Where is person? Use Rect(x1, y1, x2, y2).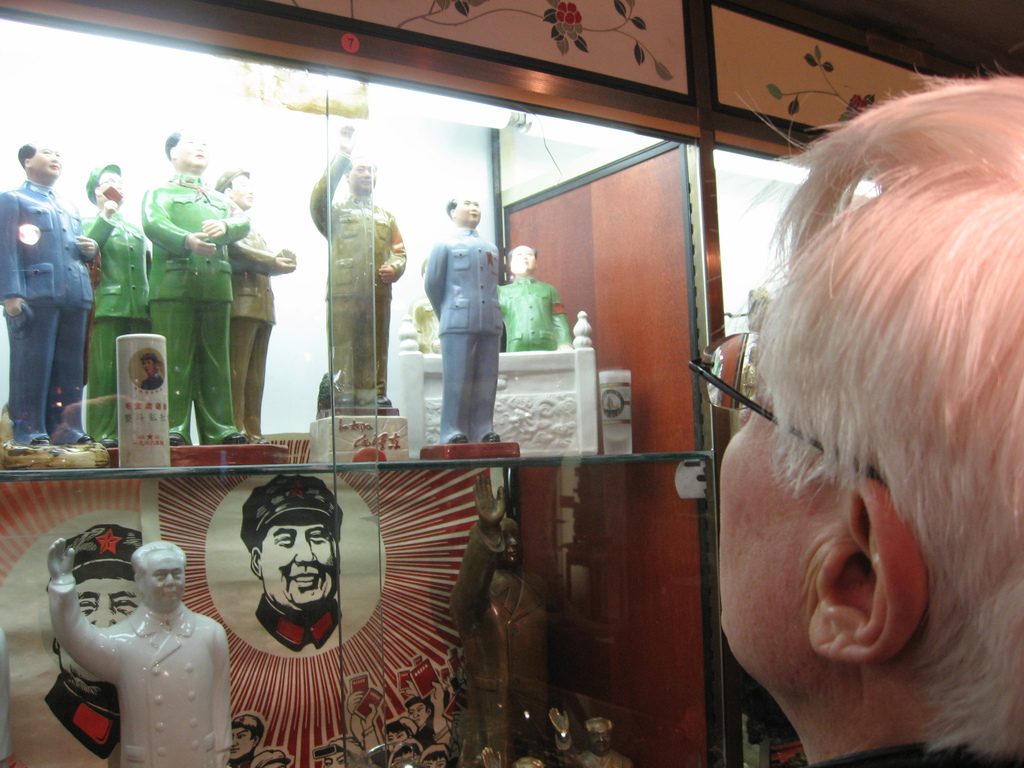
Rect(309, 120, 408, 410).
